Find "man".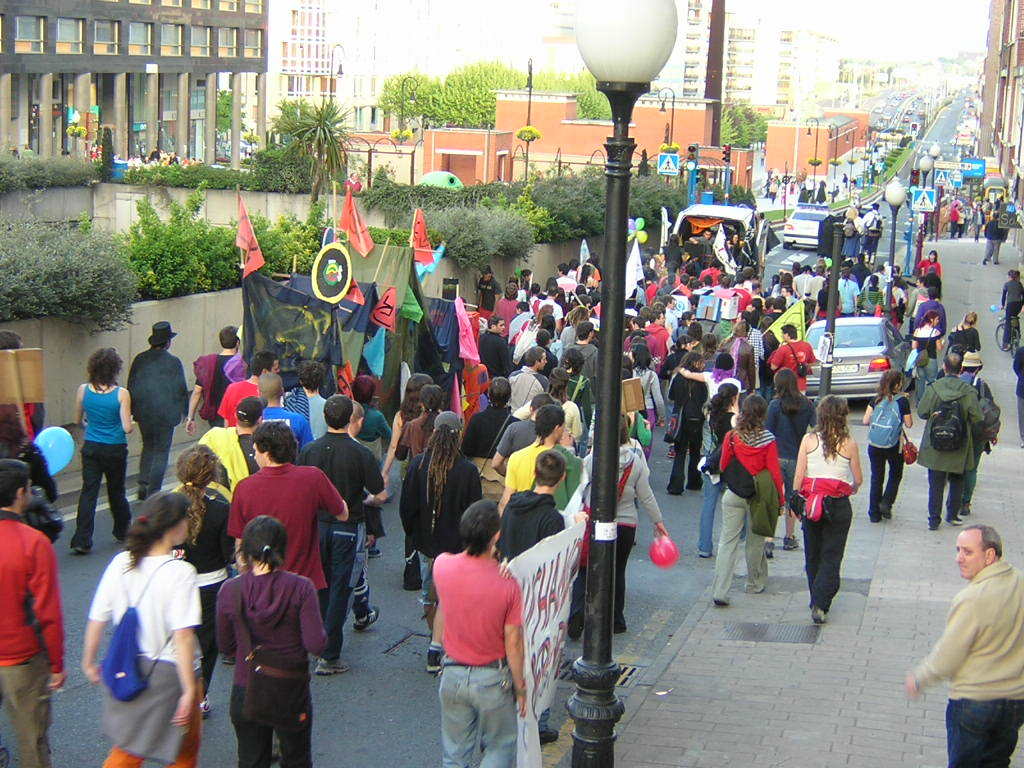
x1=344 y1=400 x2=388 y2=634.
